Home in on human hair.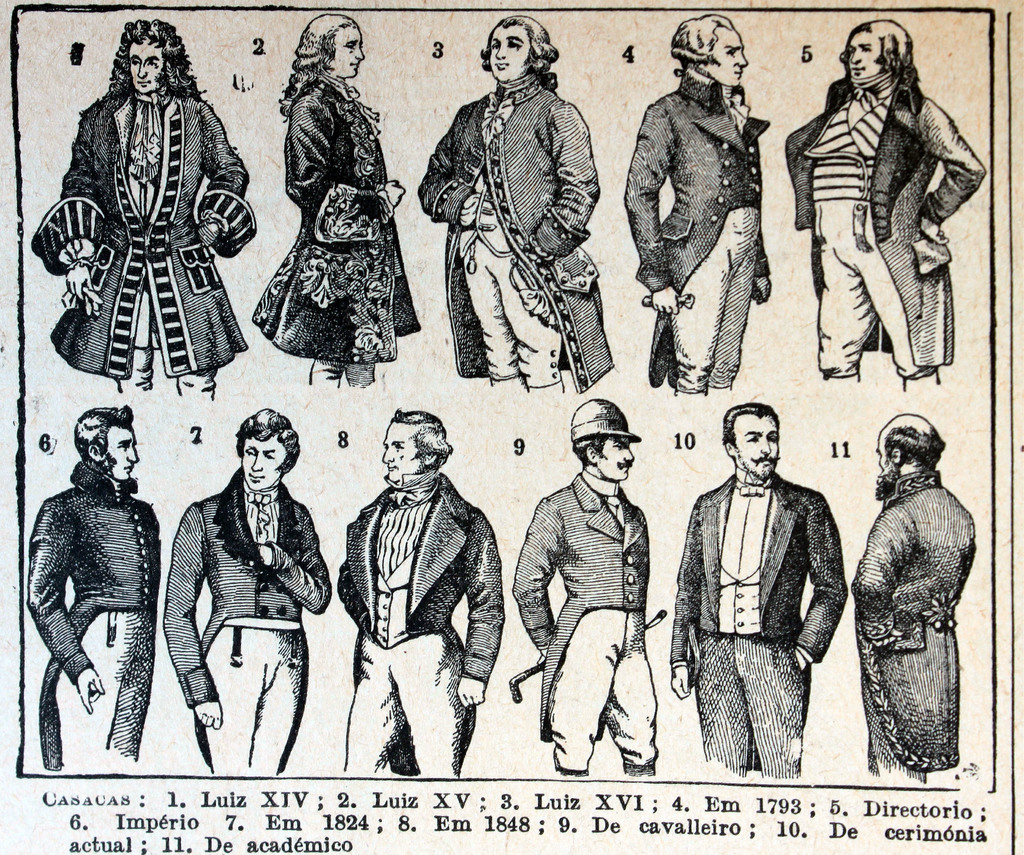
Homed in at 573, 435, 630, 466.
